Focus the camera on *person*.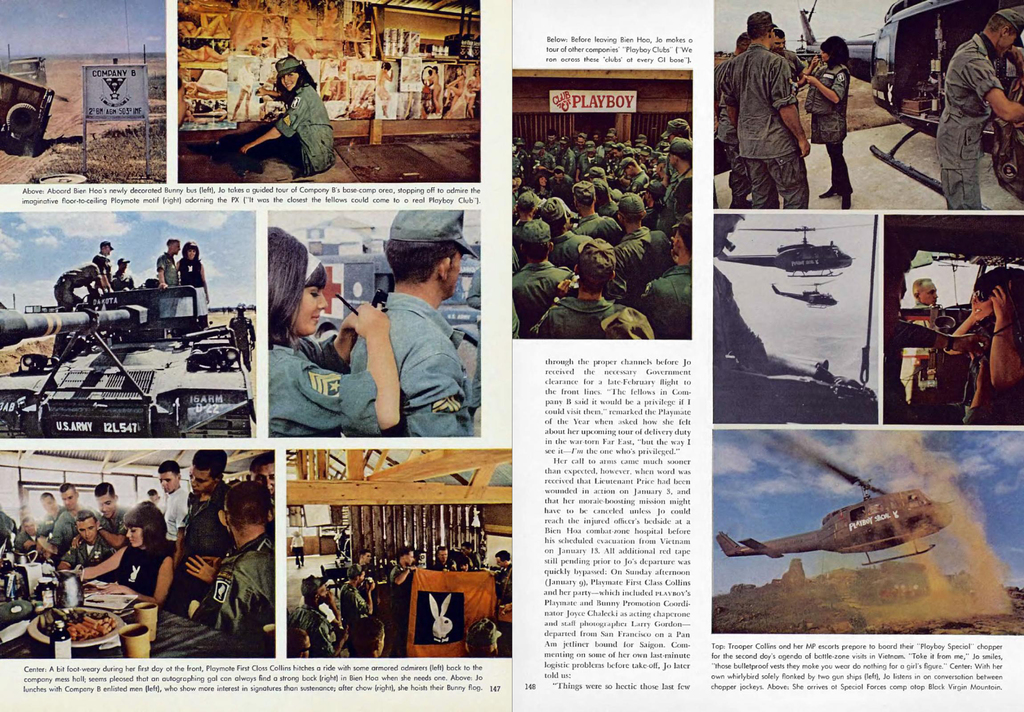
Focus region: detection(444, 64, 467, 107).
